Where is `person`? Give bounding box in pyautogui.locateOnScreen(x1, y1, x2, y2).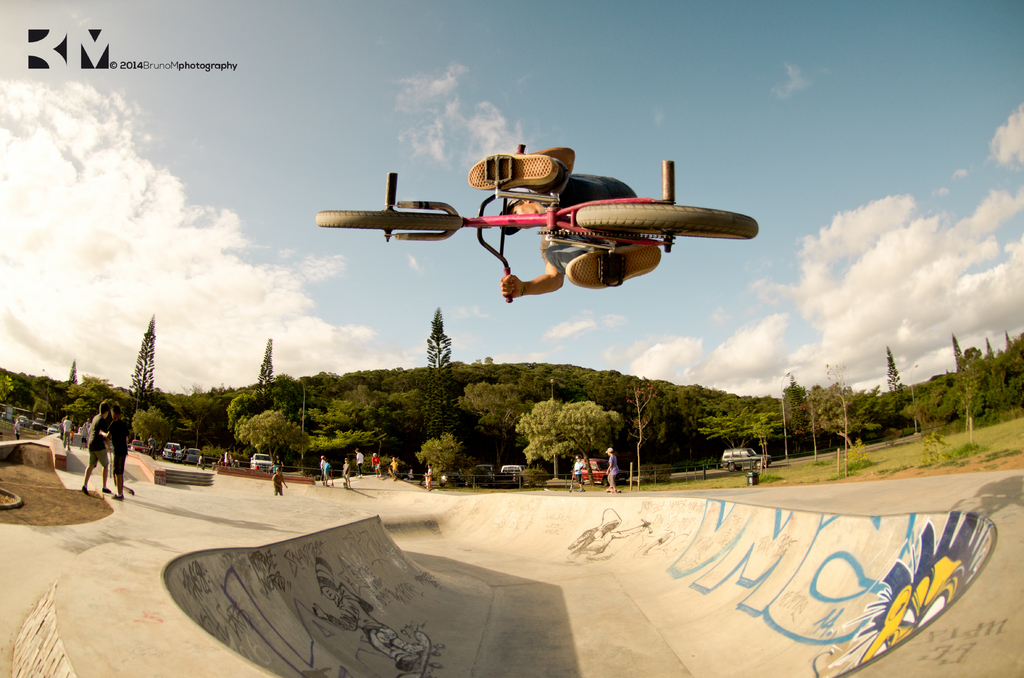
pyautogui.locateOnScreen(170, 444, 177, 462).
